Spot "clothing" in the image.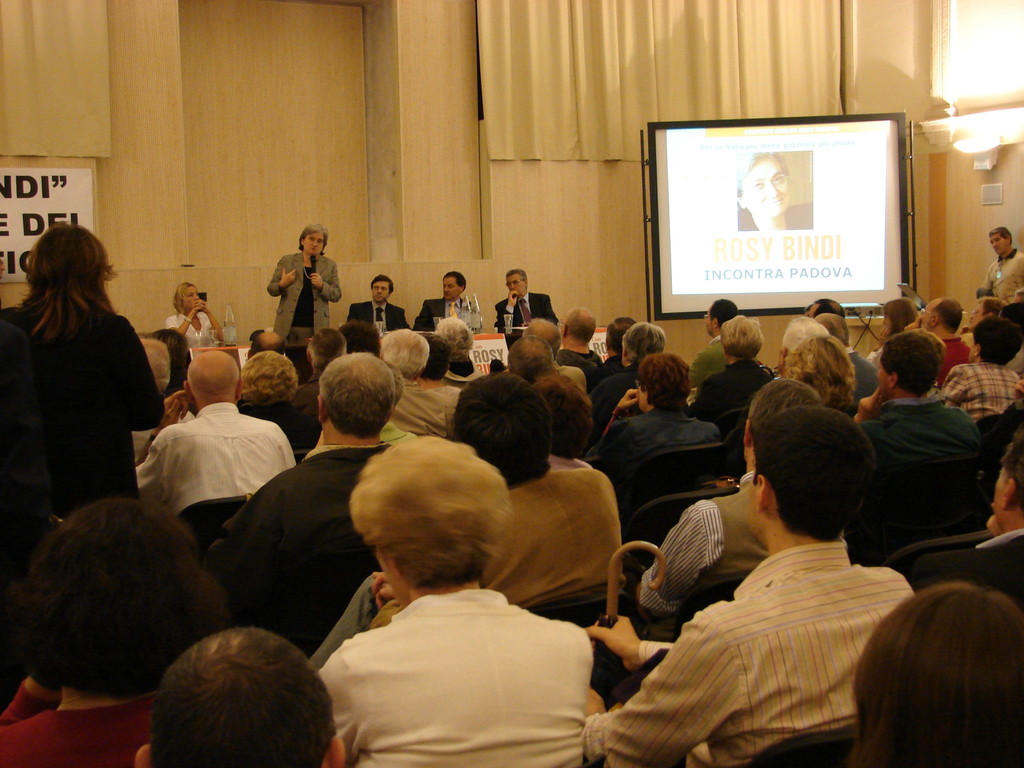
"clothing" found at x1=934, y1=337, x2=967, y2=379.
